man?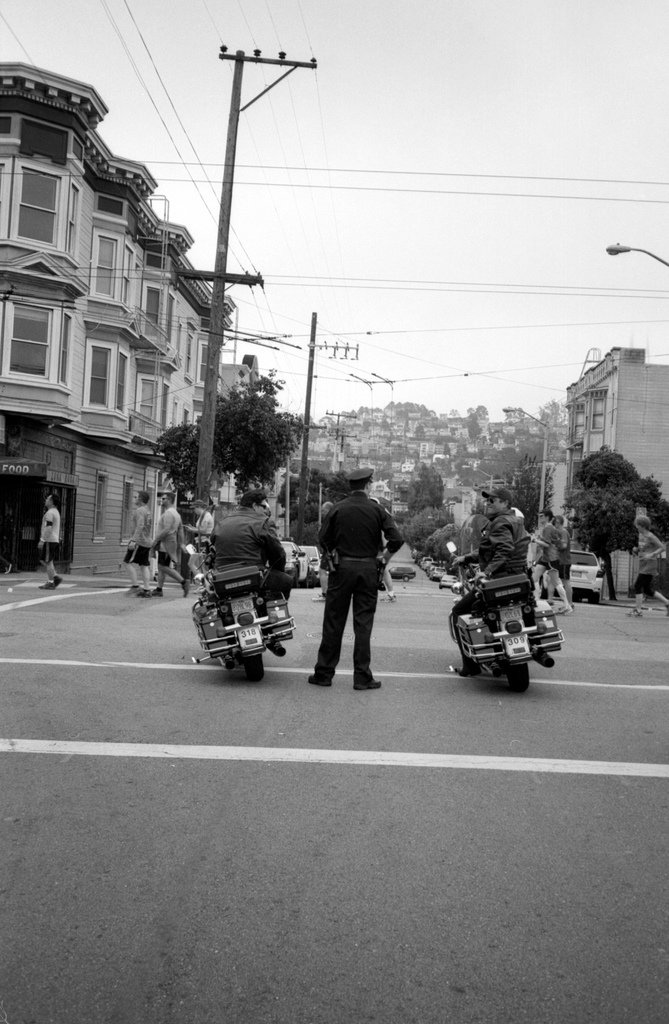
(x1=366, y1=495, x2=397, y2=602)
